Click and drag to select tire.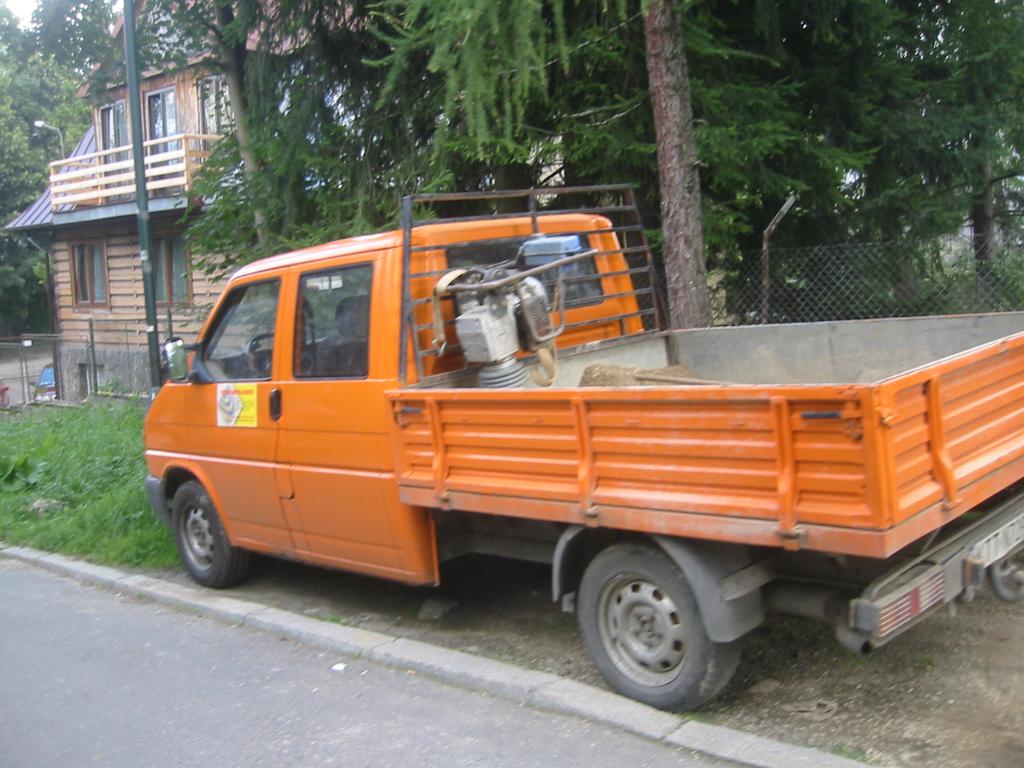
Selection: 987/543/1023/604.
